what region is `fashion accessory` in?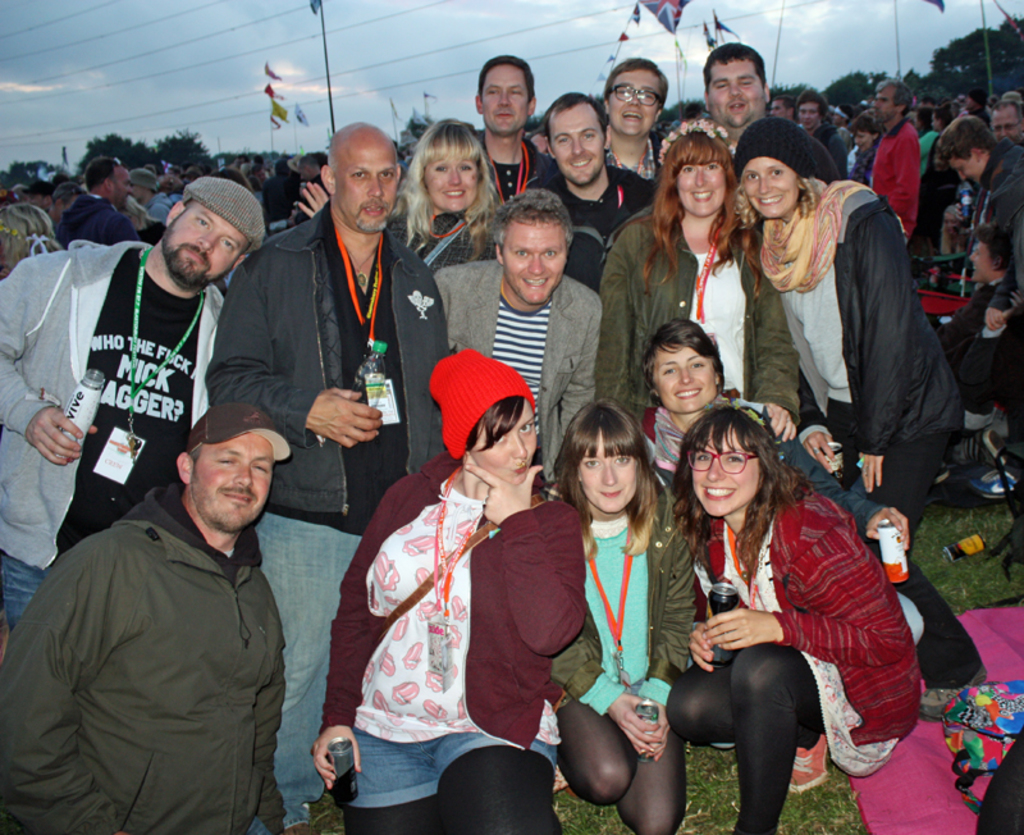
BBox(751, 175, 878, 300).
